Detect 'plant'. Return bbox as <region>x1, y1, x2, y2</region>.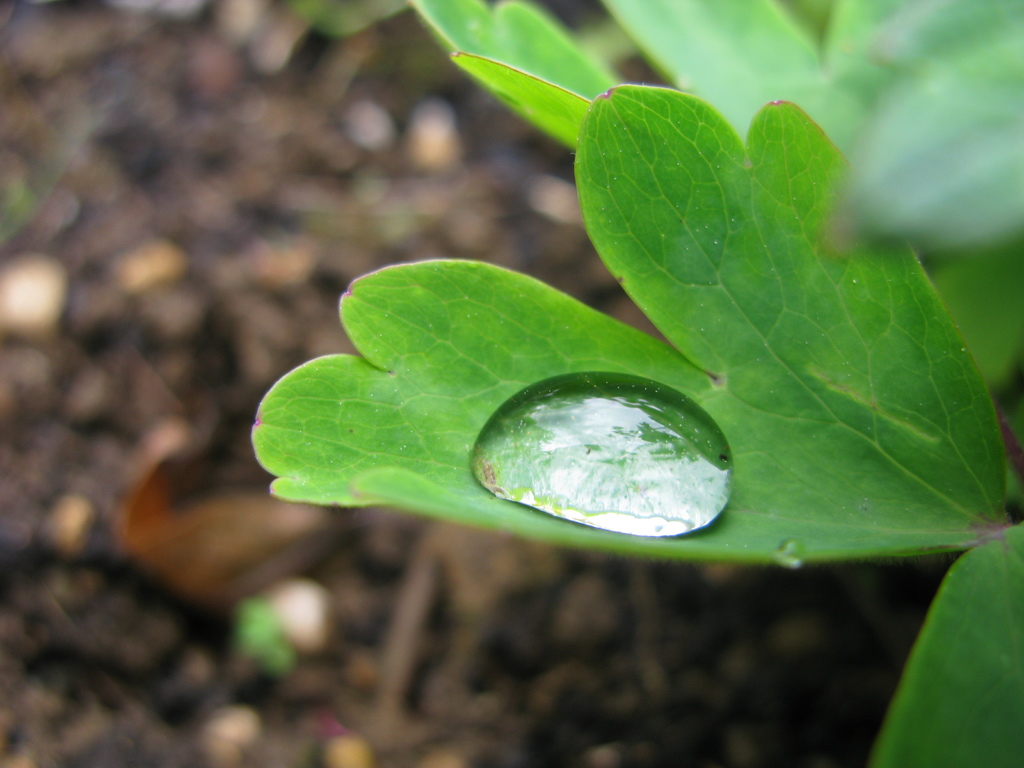
<region>243, 0, 1022, 767</region>.
